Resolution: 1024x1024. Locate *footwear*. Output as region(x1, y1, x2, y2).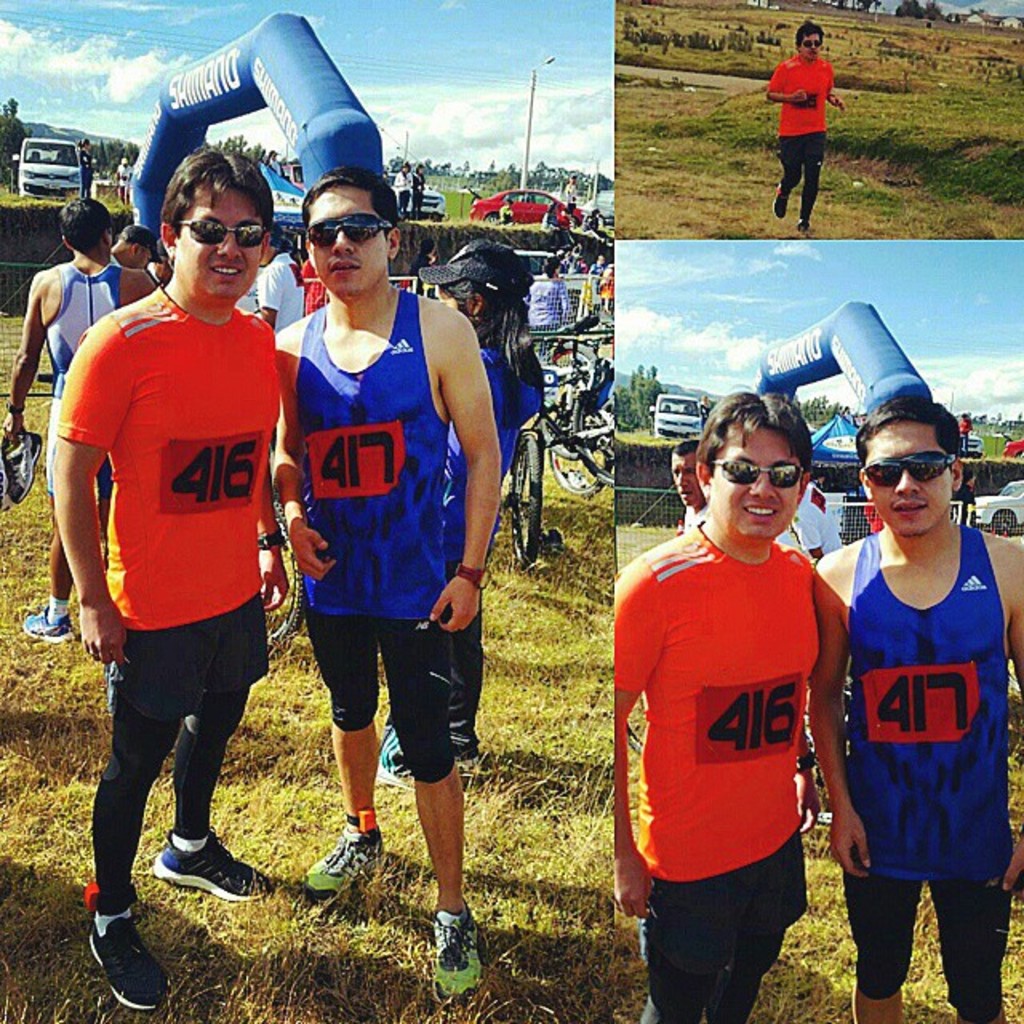
region(795, 216, 811, 240).
